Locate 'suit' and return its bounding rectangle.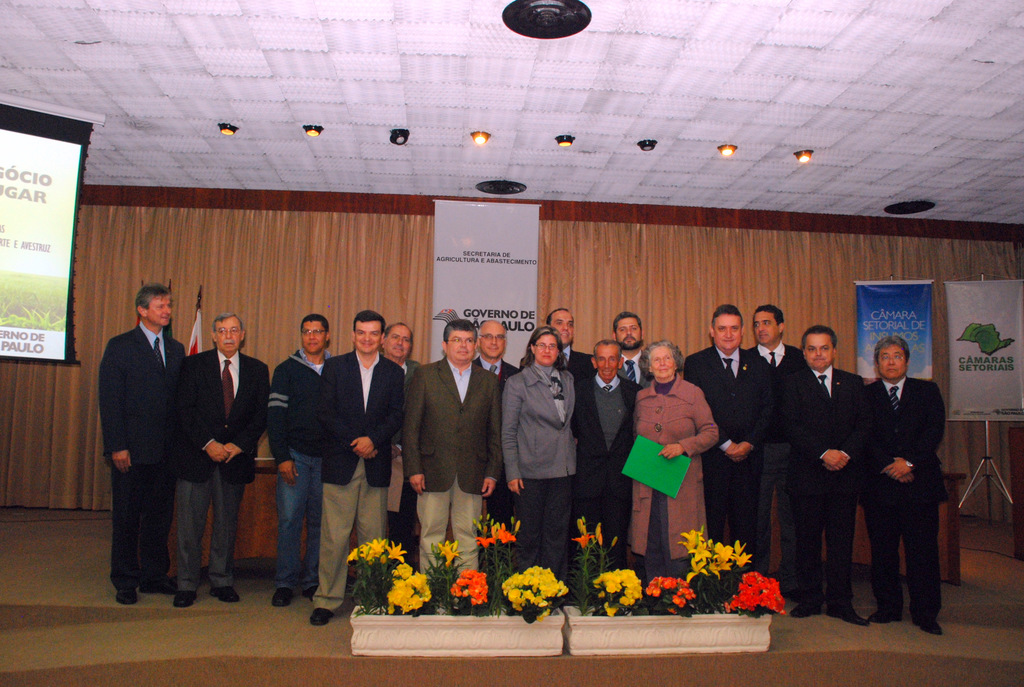
region(314, 342, 404, 620).
